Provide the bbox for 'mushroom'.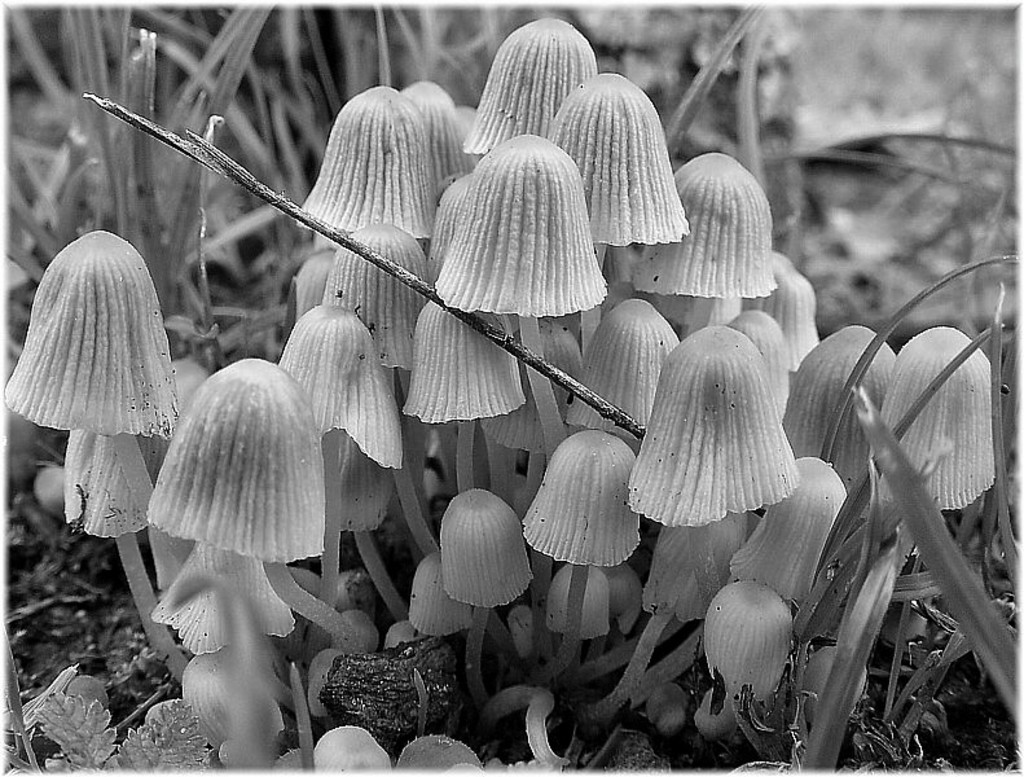
[440,482,536,710].
